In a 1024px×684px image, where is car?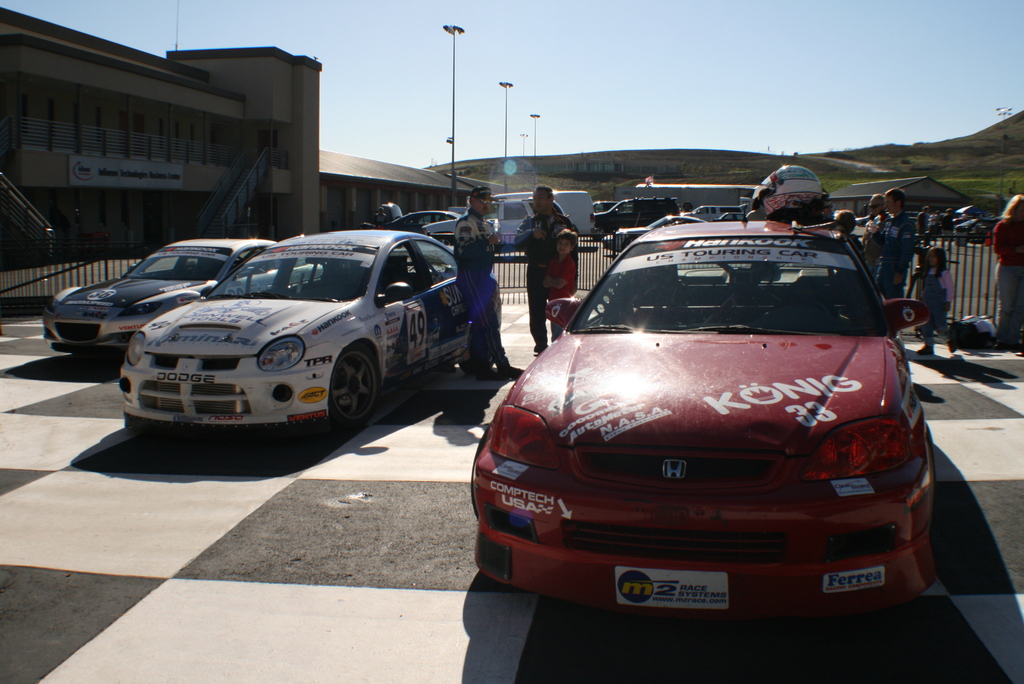
392:198:458:237.
